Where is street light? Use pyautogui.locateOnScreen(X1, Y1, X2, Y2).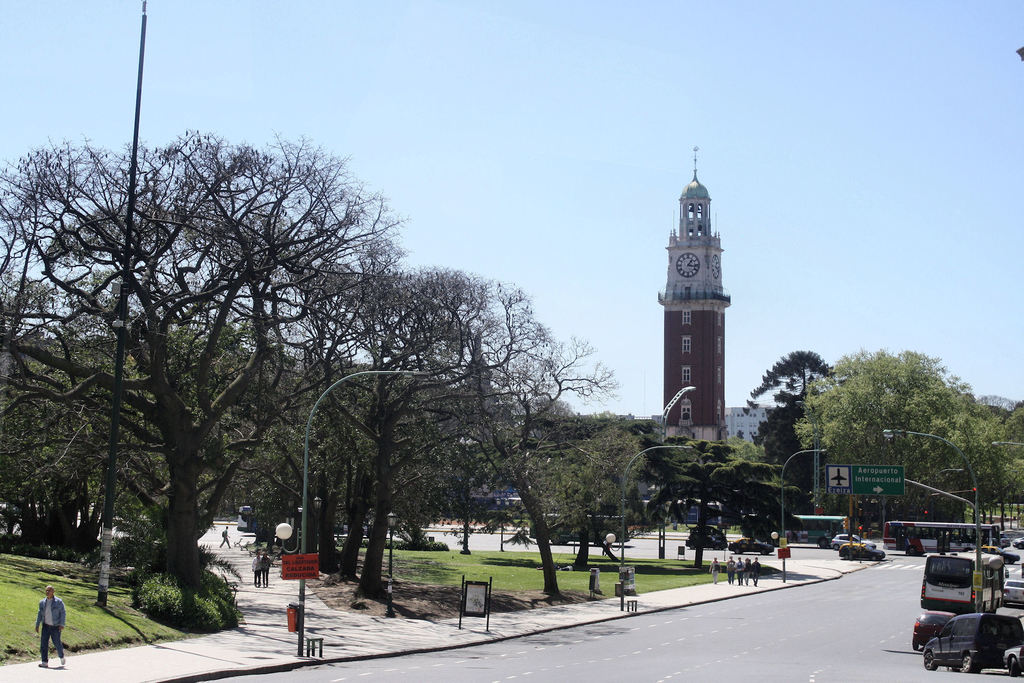
pyautogui.locateOnScreen(381, 511, 400, 621).
